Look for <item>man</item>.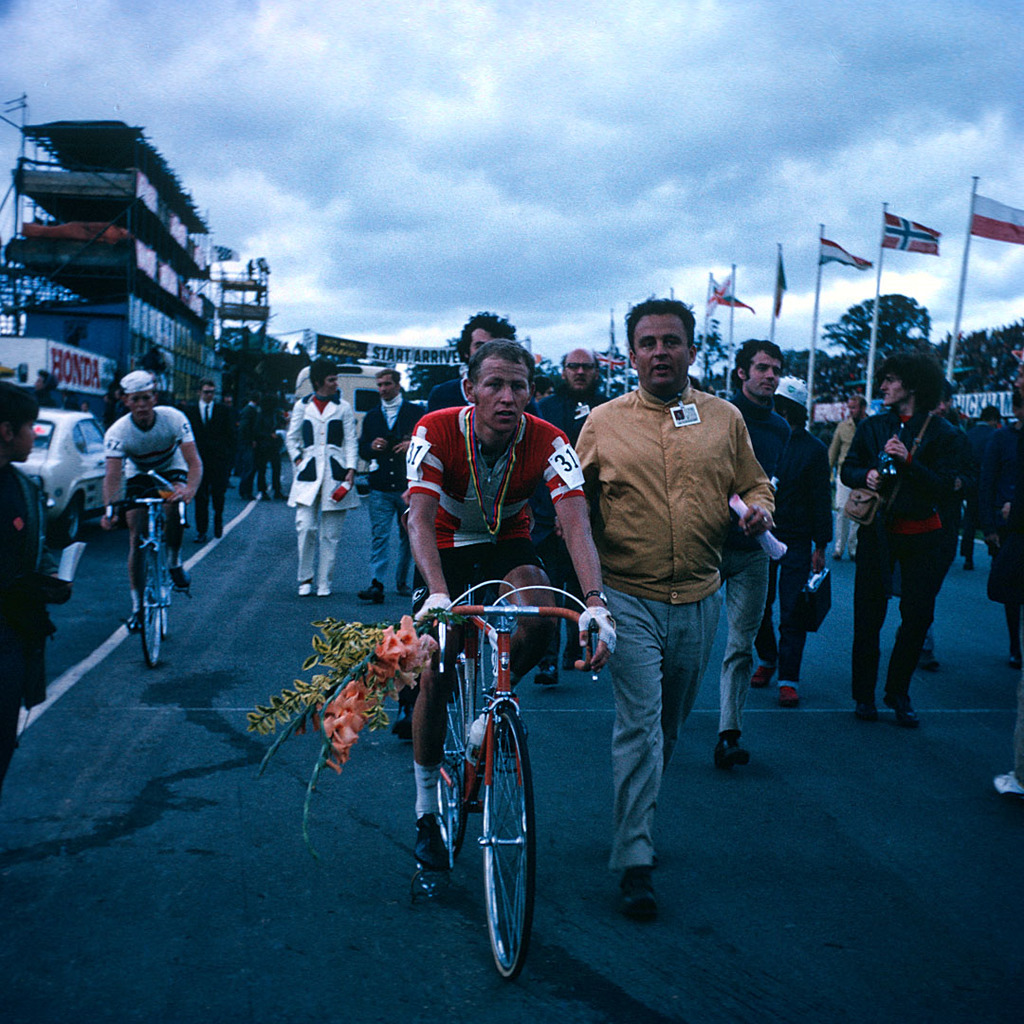
Found: <region>239, 384, 264, 499</region>.
